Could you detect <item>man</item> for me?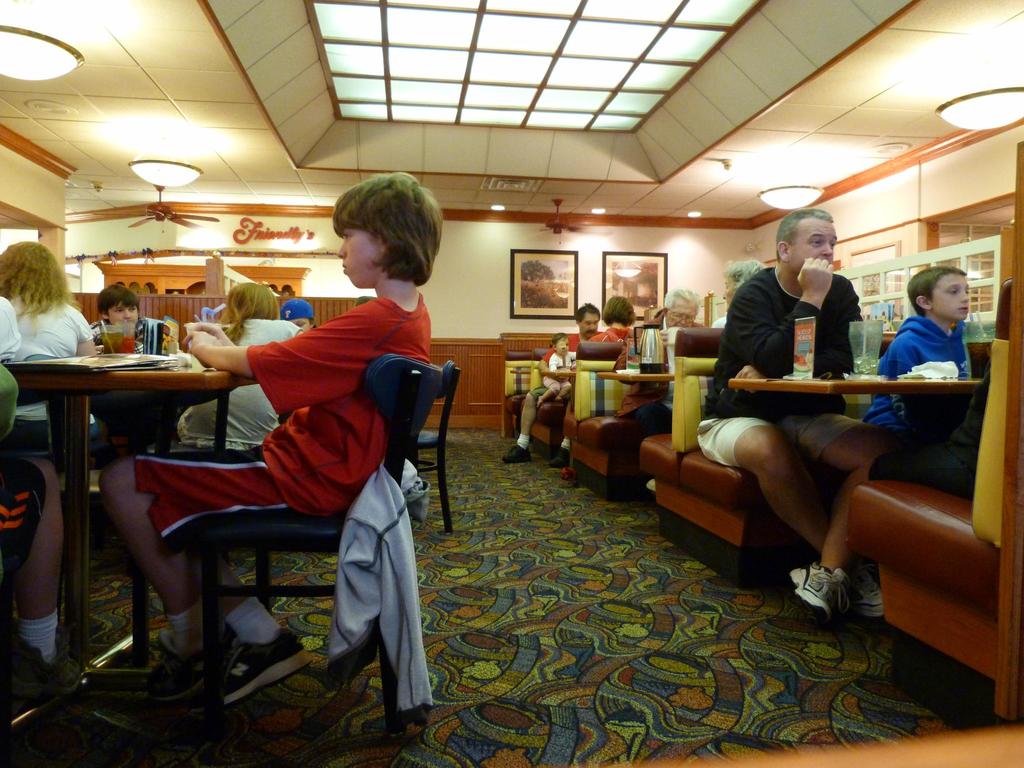
Detection result: [630,285,712,339].
